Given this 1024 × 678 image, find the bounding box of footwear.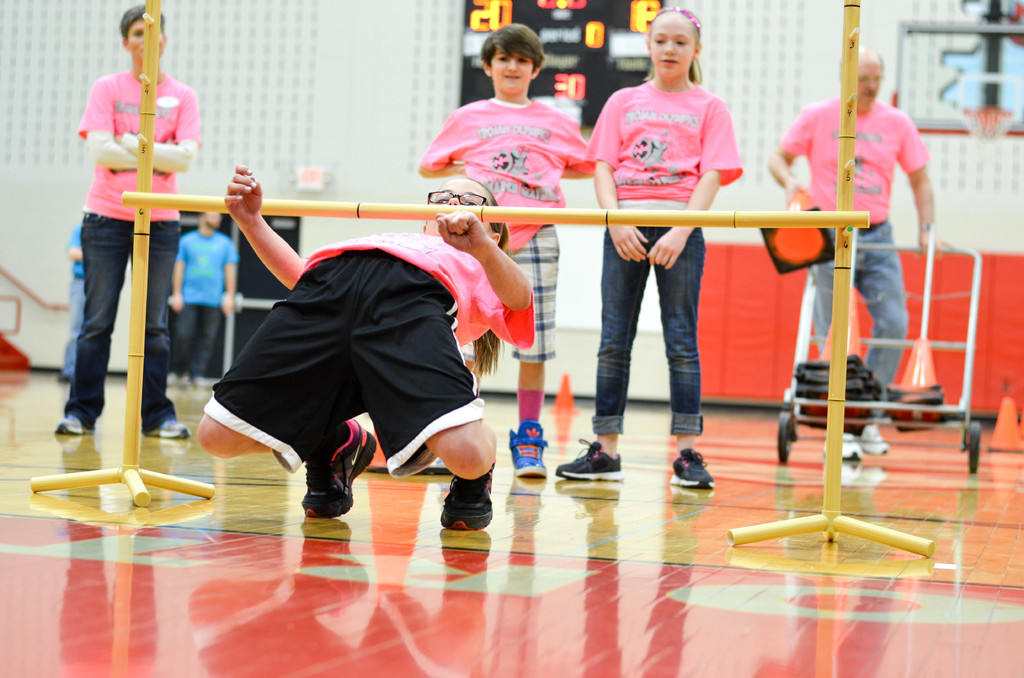
(x1=668, y1=449, x2=712, y2=487).
